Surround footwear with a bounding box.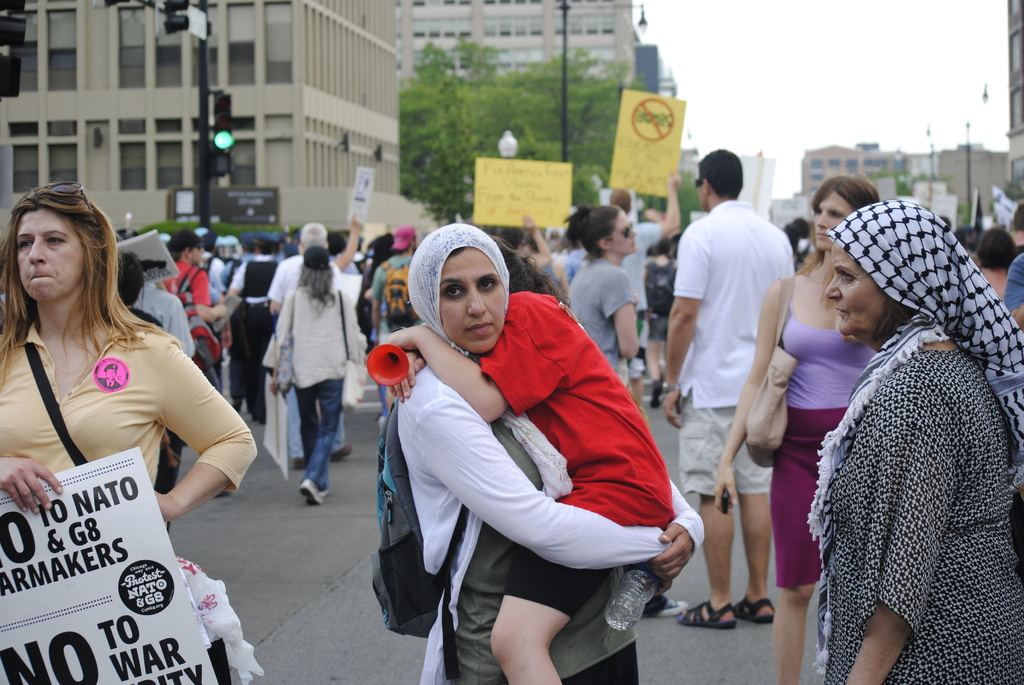
crop(292, 455, 305, 468).
